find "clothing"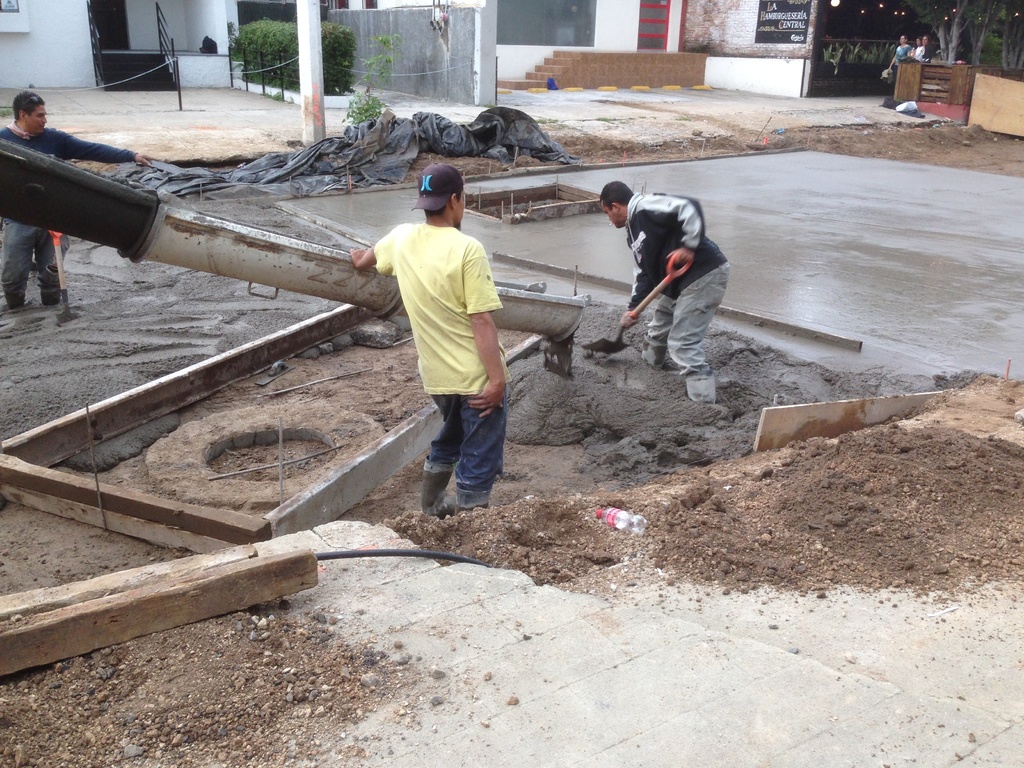
rect(1, 125, 149, 319)
